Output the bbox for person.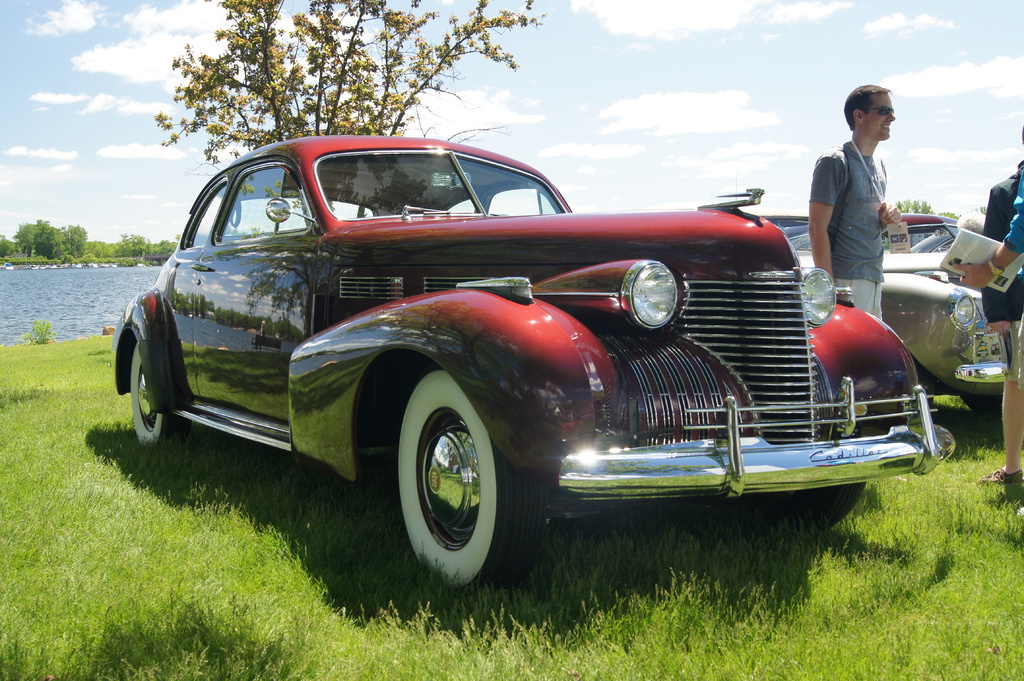
BBox(817, 90, 912, 338).
